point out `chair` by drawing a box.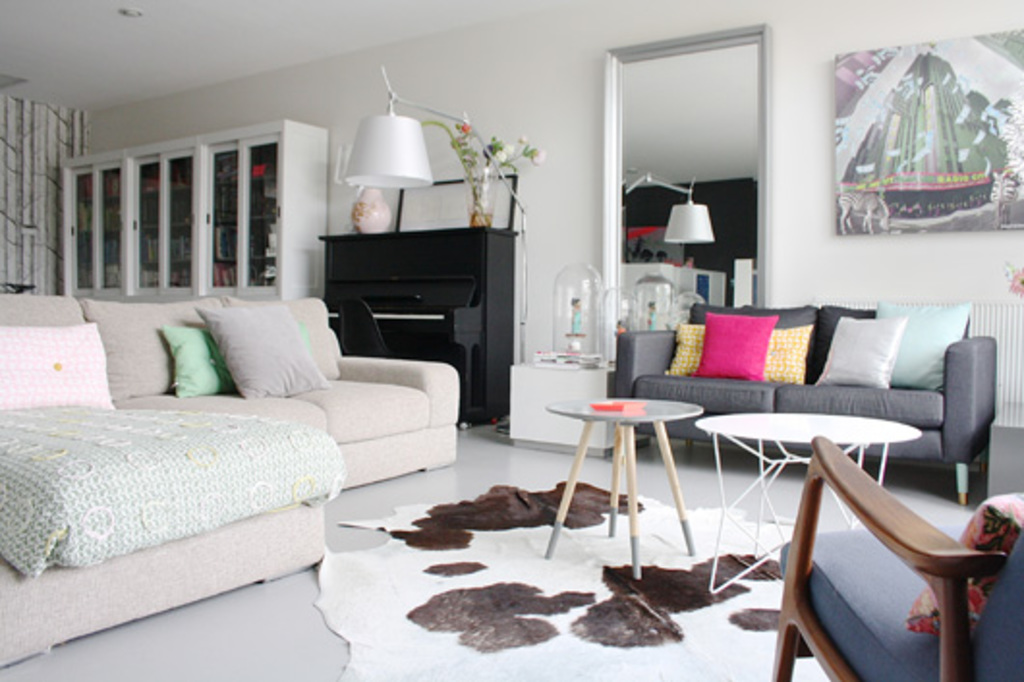
x1=765, y1=413, x2=1023, y2=681.
